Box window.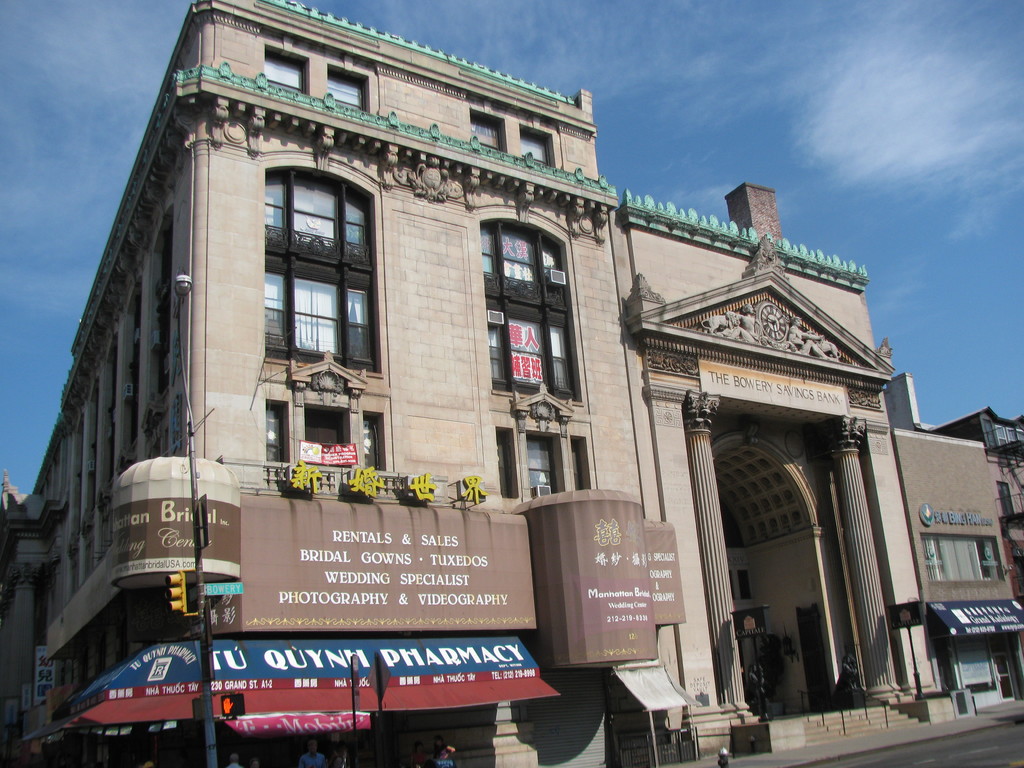
detection(262, 167, 381, 368).
